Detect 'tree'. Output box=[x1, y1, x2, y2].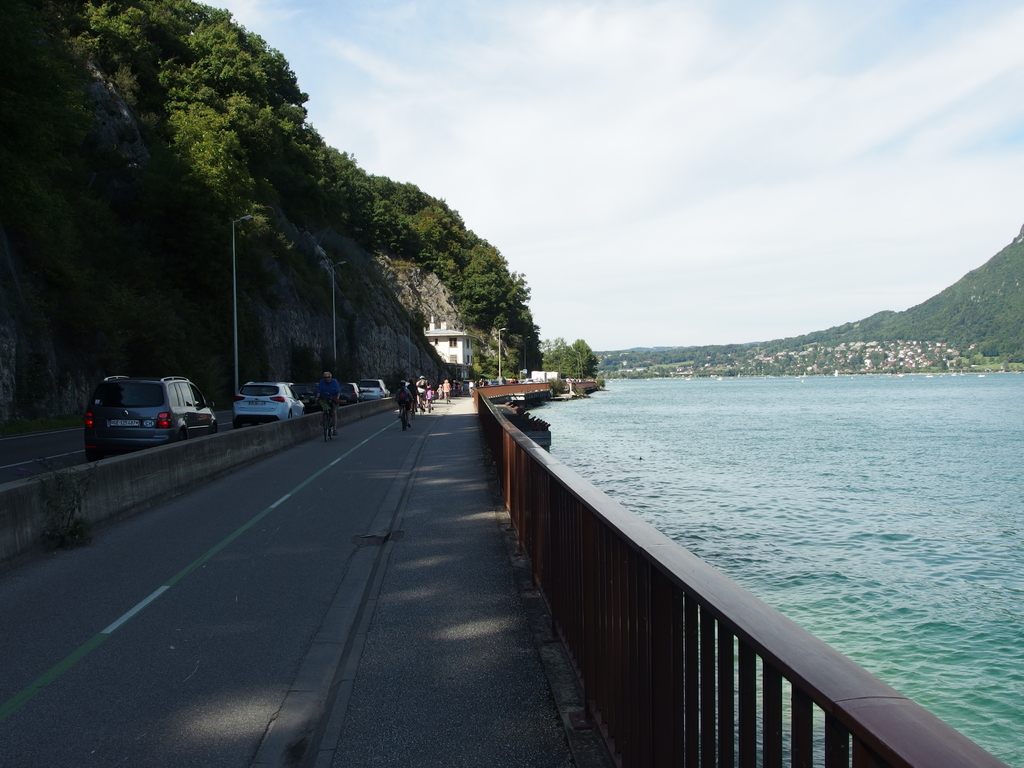
box=[565, 336, 599, 381].
